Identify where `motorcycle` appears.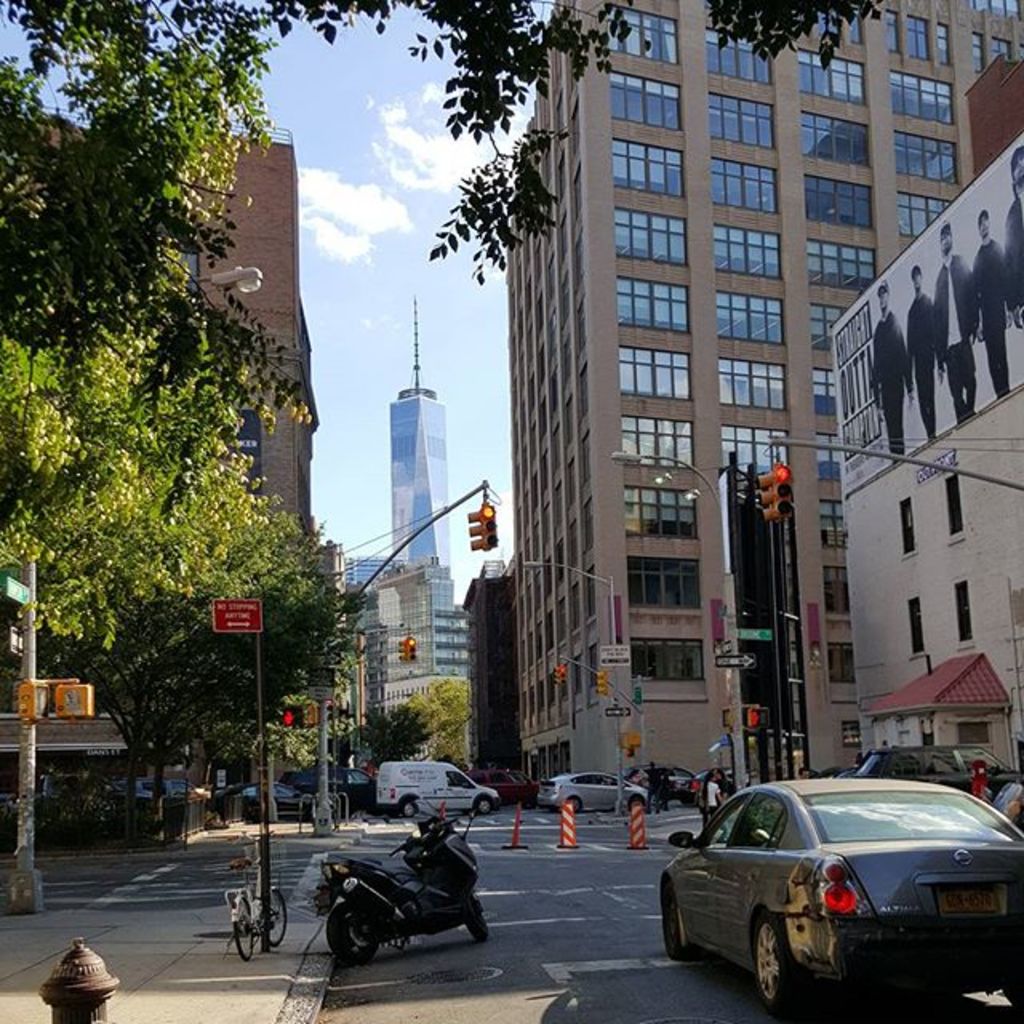
Appears at <region>310, 806, 506, 979</region>.
